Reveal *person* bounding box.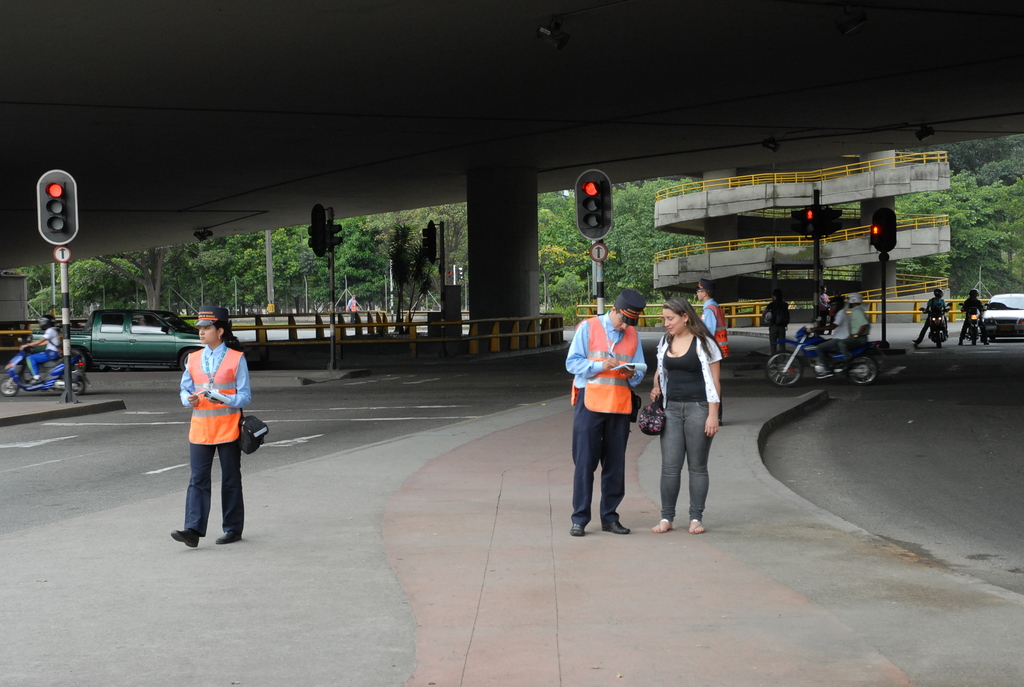
Revealed: [x1=165, y1=299, x2=248, y2=546].
